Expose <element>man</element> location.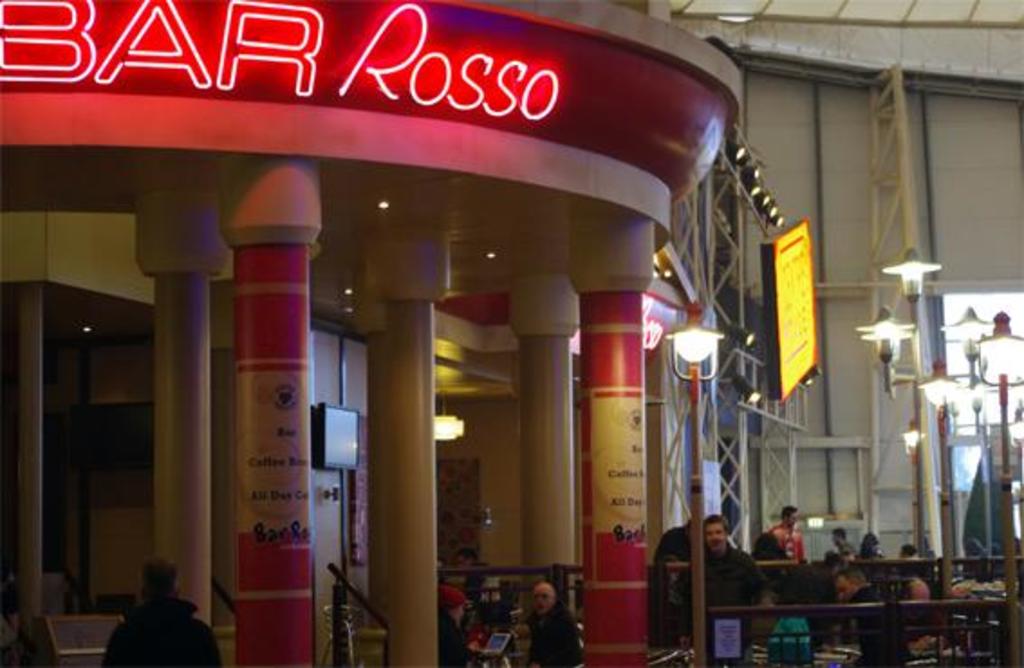
Exposed at bbox=[439, 581, 473, 666].
